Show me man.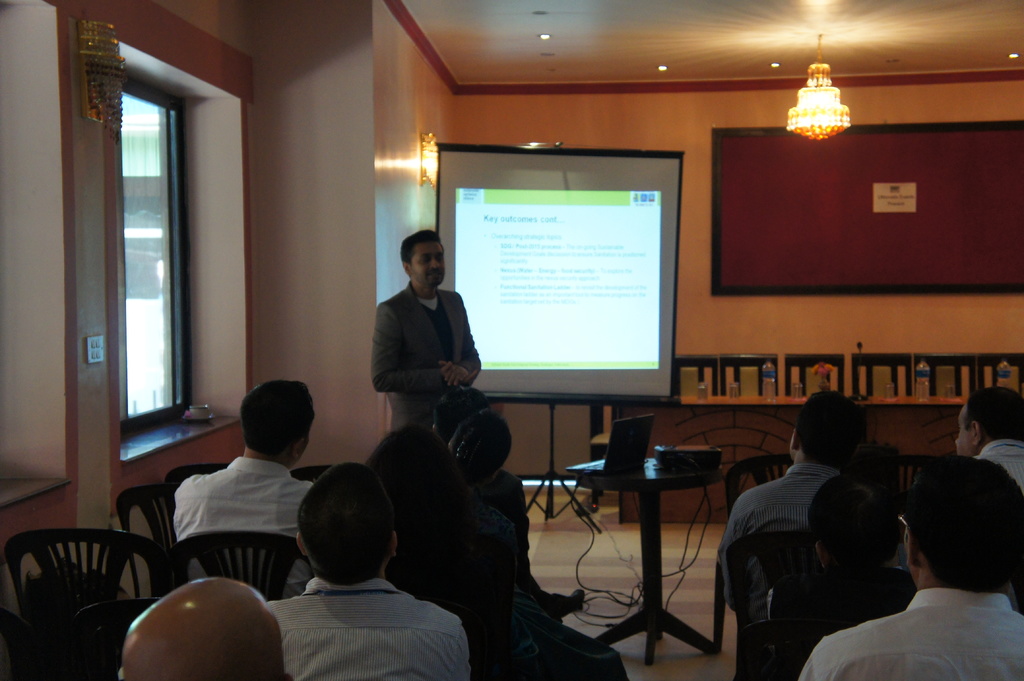
man is here: x1=169 y1=381 x2=343 y2=599.
